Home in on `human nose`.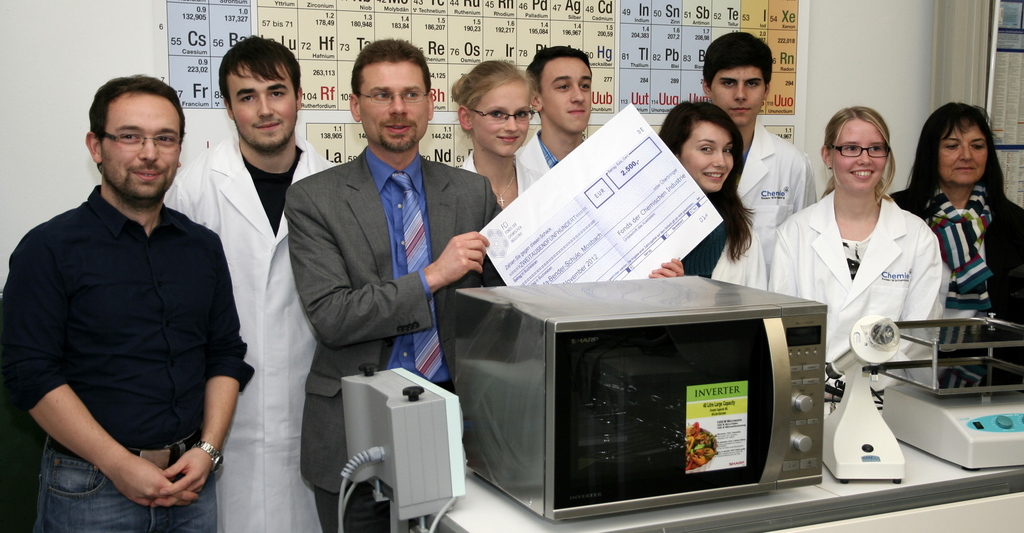
Homed in at rect(708, 153, 726, 170).
